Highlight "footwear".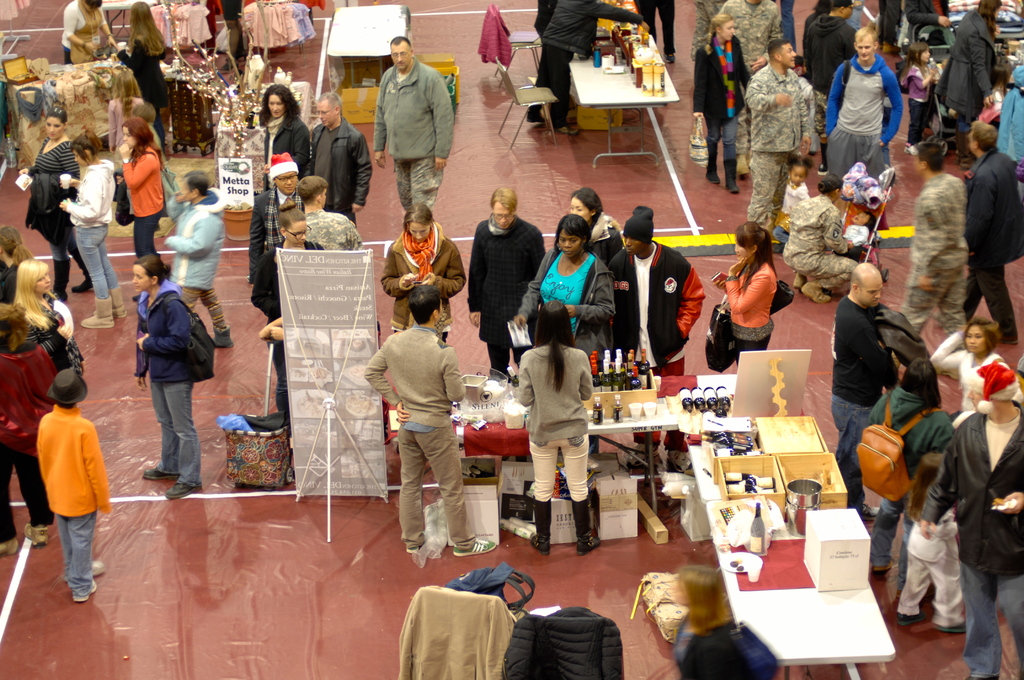
Highlighted region: <bbox>143, 469, 175, 482</bbox>.
